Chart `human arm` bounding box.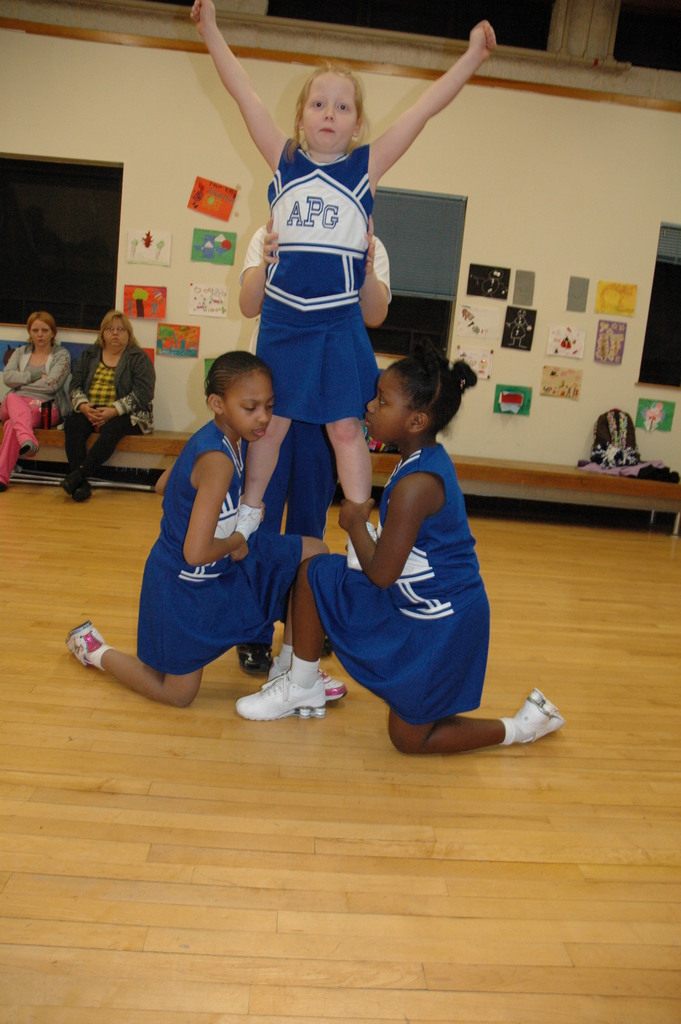
Charted: box=[61, 344, 110, 426].
